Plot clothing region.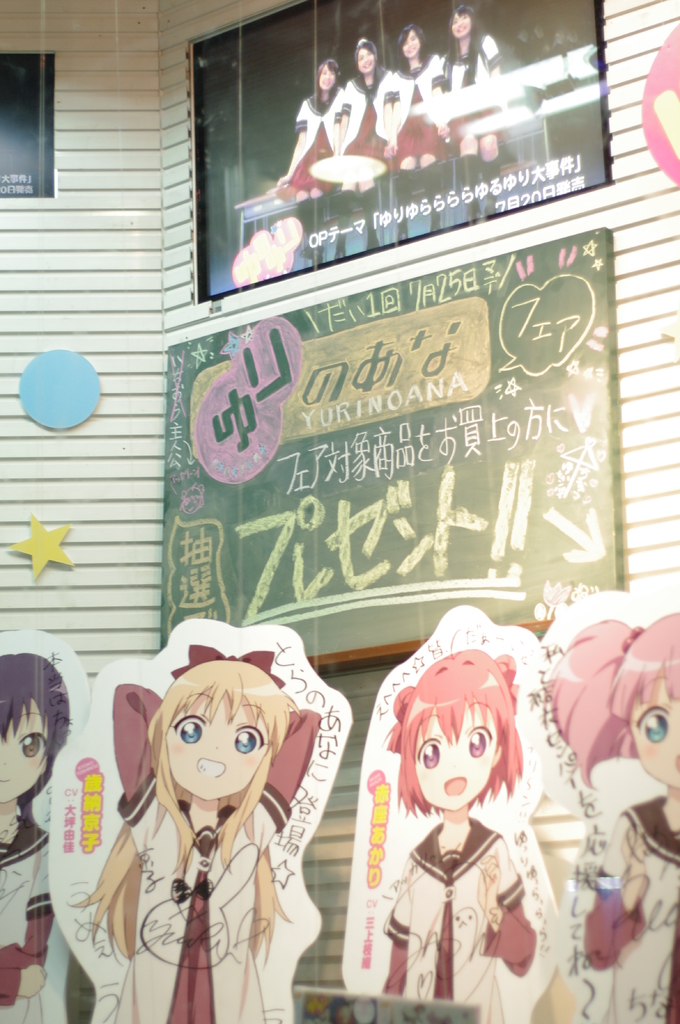
Plotted at x1=345, y1=683, x2=575, y2=1017.
